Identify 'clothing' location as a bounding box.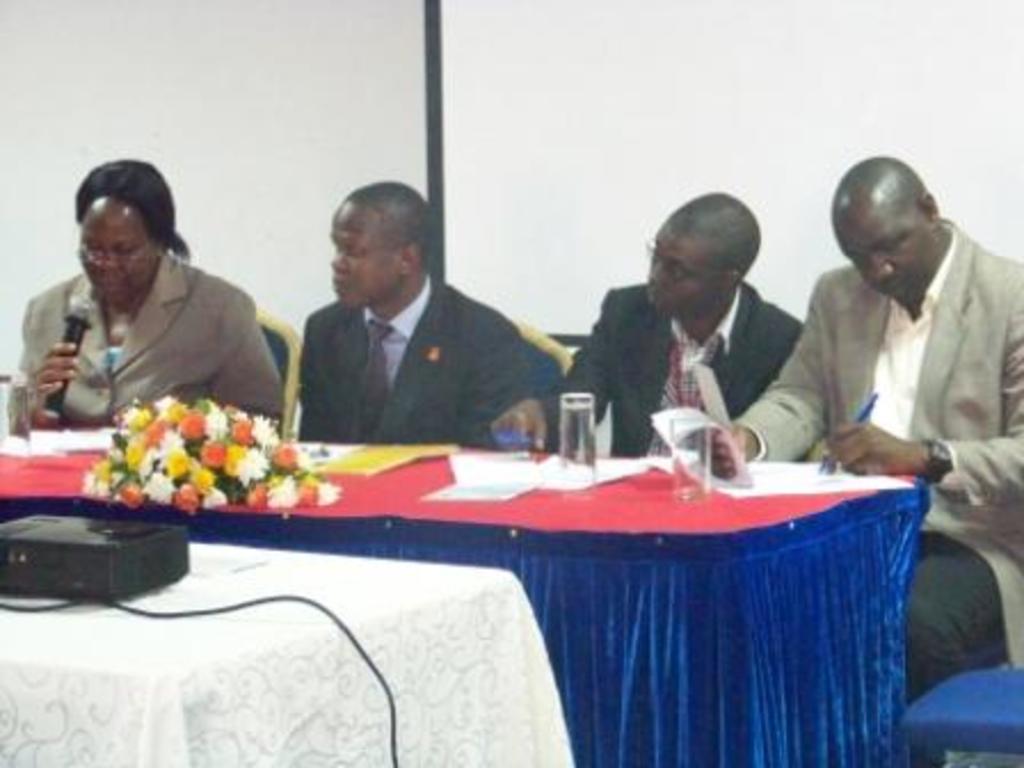
(537, 281, 809, 462).
